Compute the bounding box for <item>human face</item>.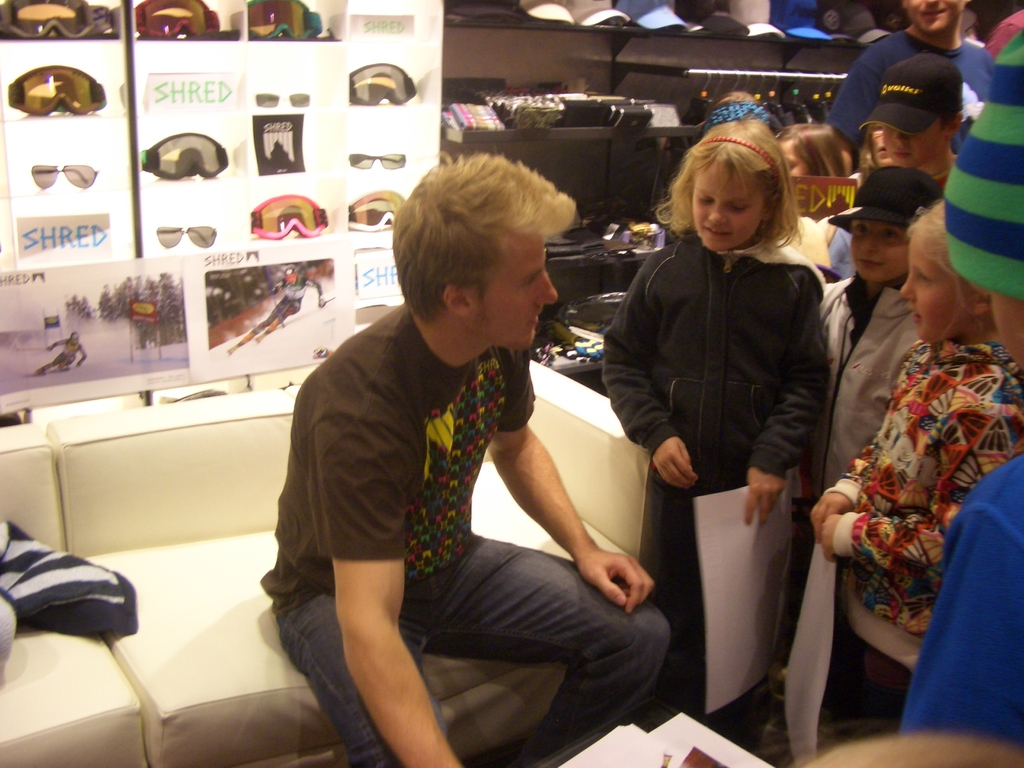
779 140 810 174.
